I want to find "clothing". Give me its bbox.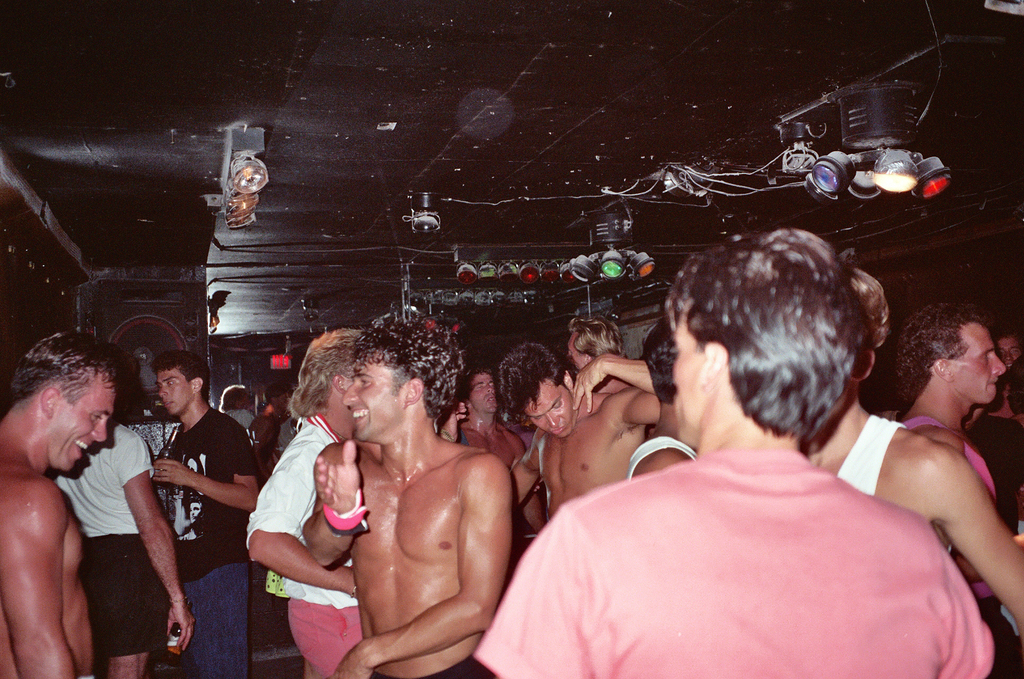
Rect(513, 384, 976, 671).
